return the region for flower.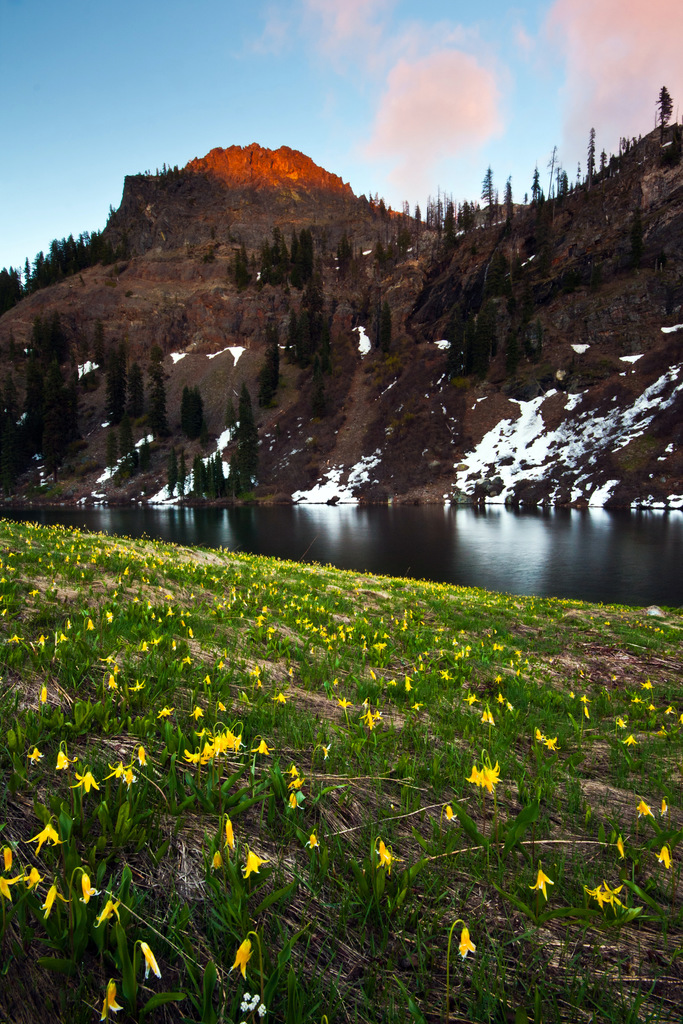
bbox=(37, 691, 47, 700).
